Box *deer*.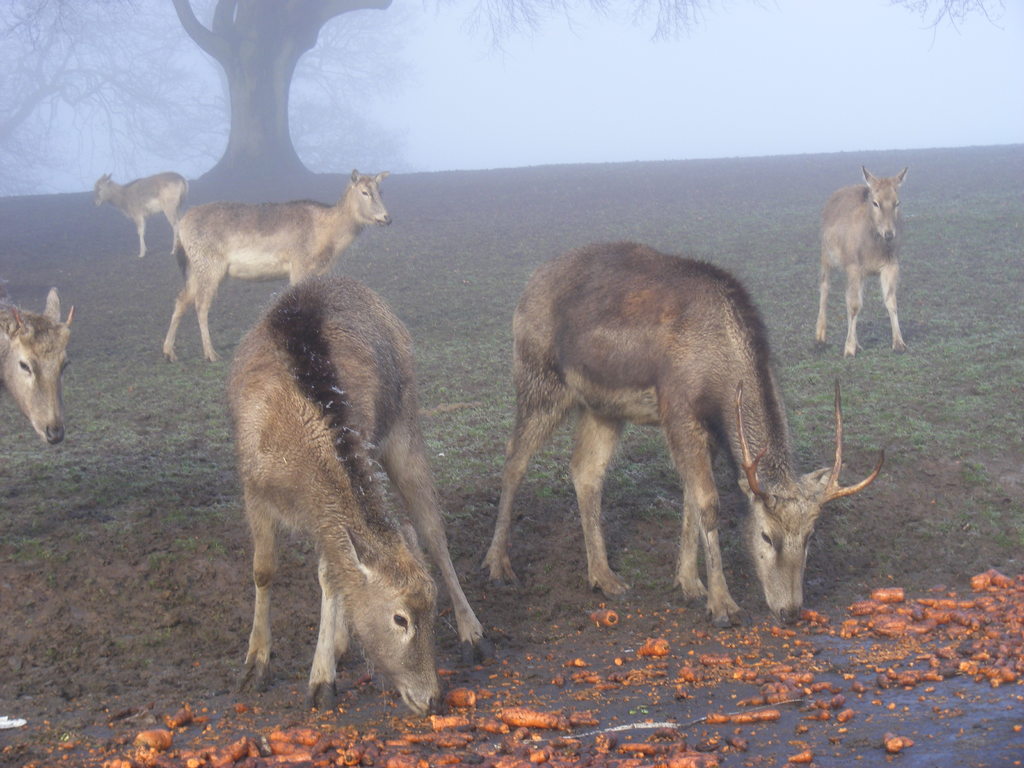
box(484, 244, 887, 621).
